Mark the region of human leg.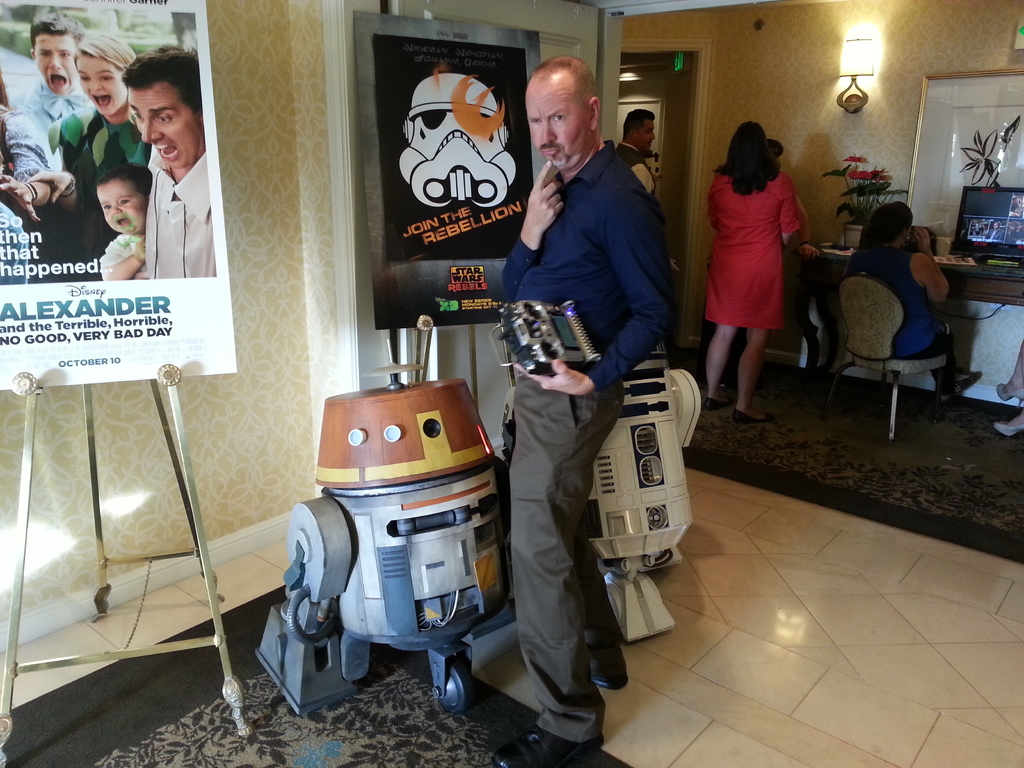
Region: rect(701, 323, 740, 405).
